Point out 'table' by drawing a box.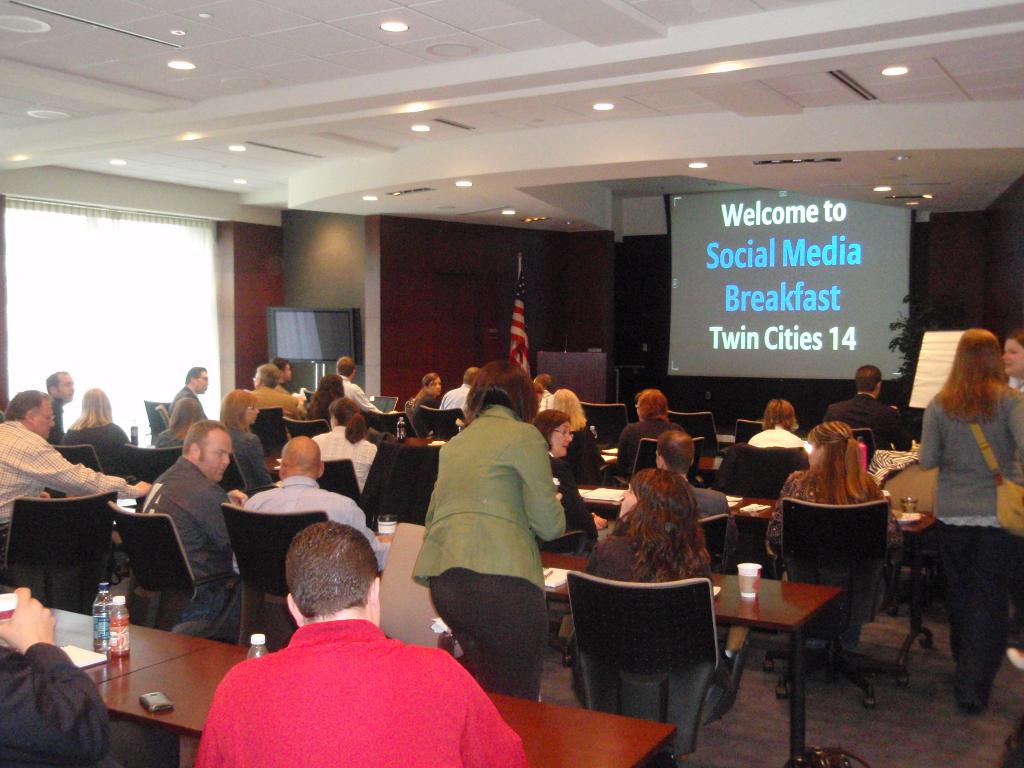
<region>0, 600, 676, 767</region>.
